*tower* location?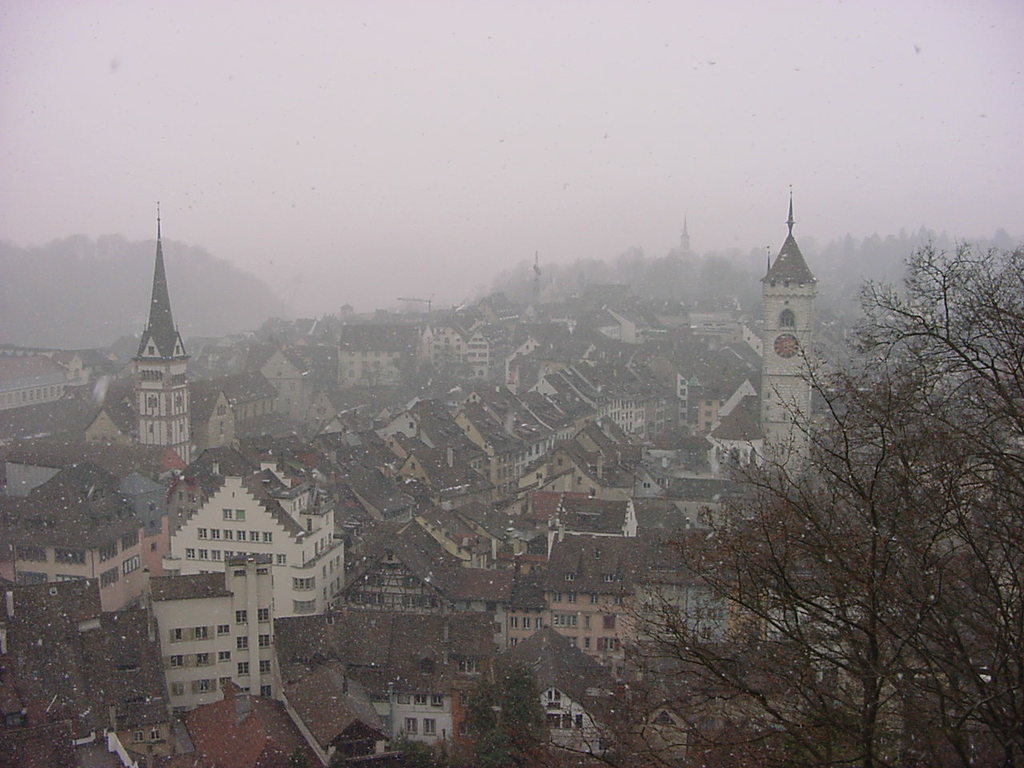
761, 186, 818, 482
